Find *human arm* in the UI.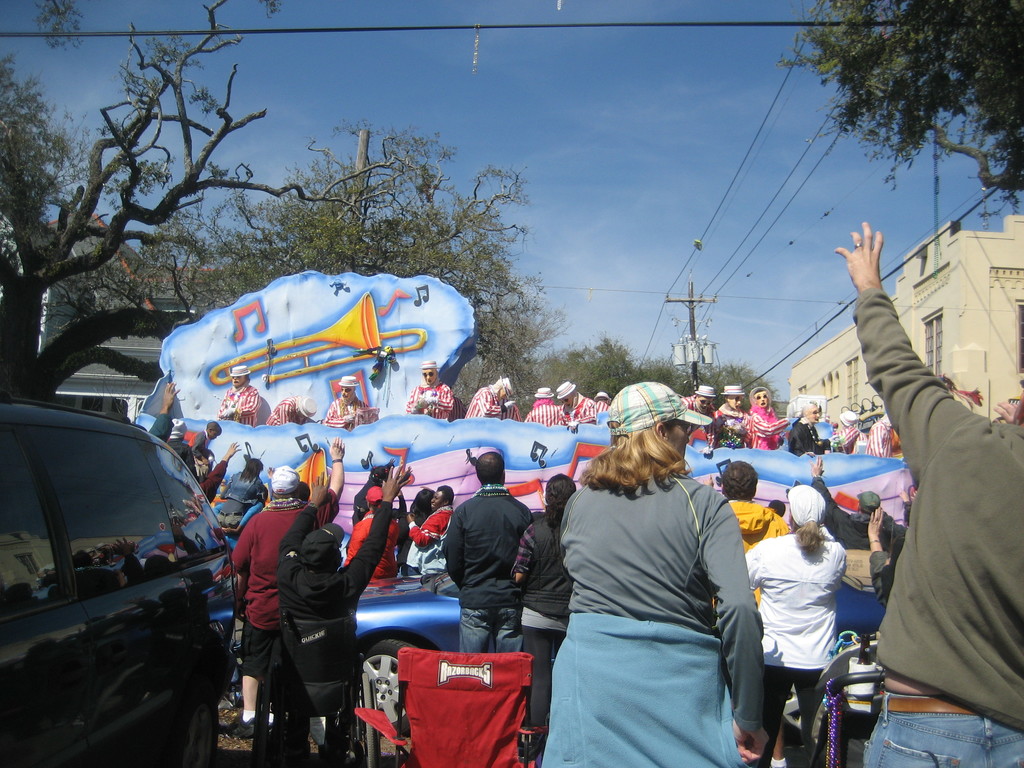
UI element at (810, 450, 845, 541).
